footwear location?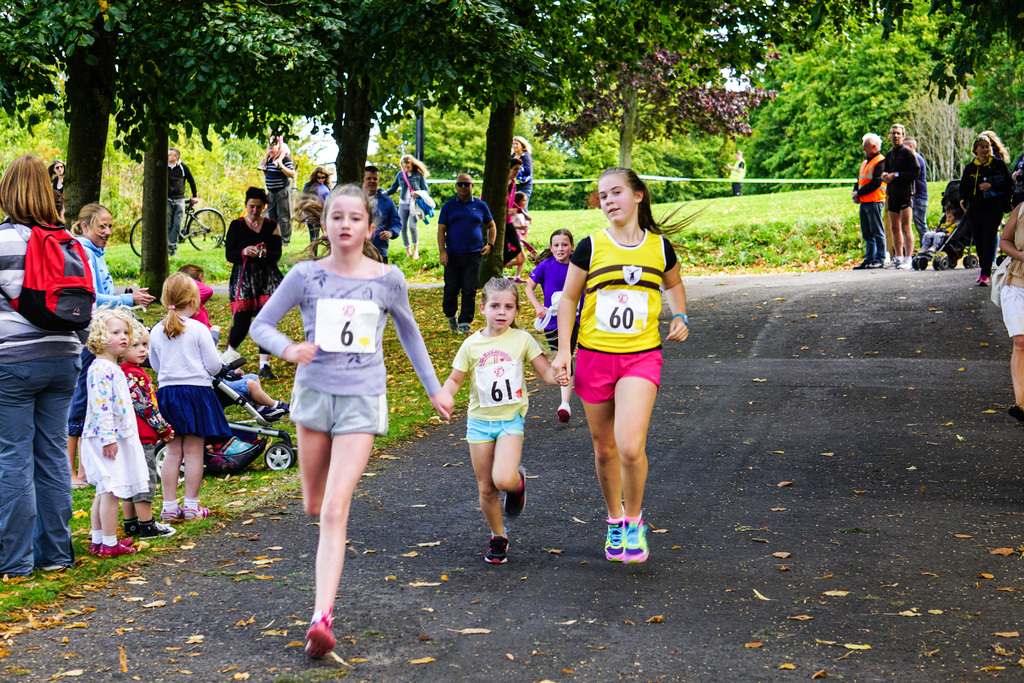
{"x1": 1005, "y1": 406, "x2": 1023, "y2": 424}
